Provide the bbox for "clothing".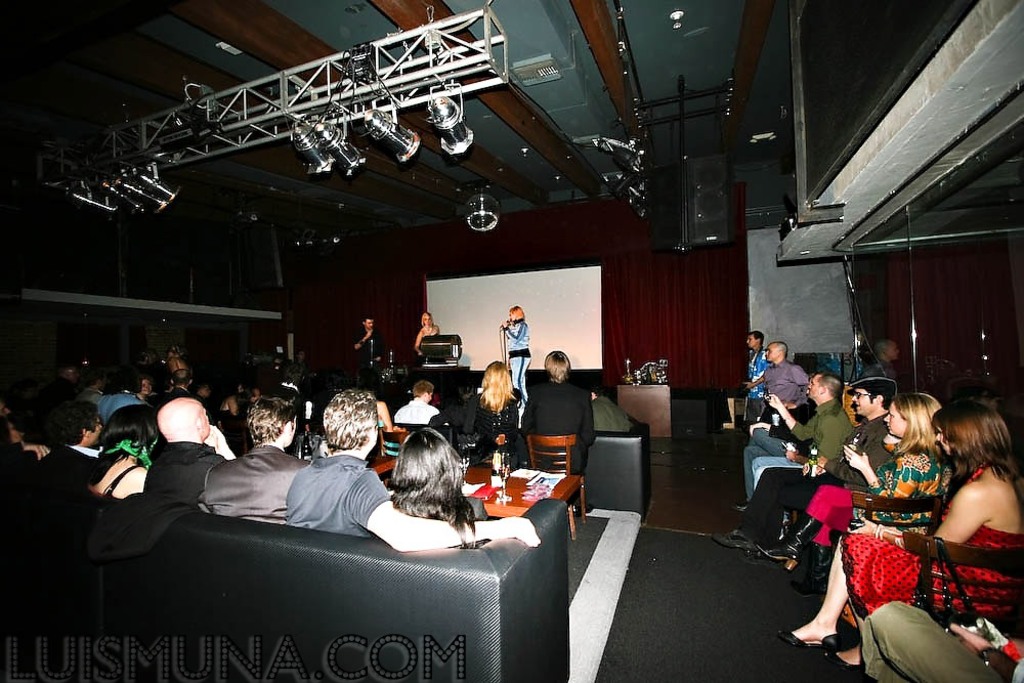
[left=142, top=438, right=229, bottom=509].
